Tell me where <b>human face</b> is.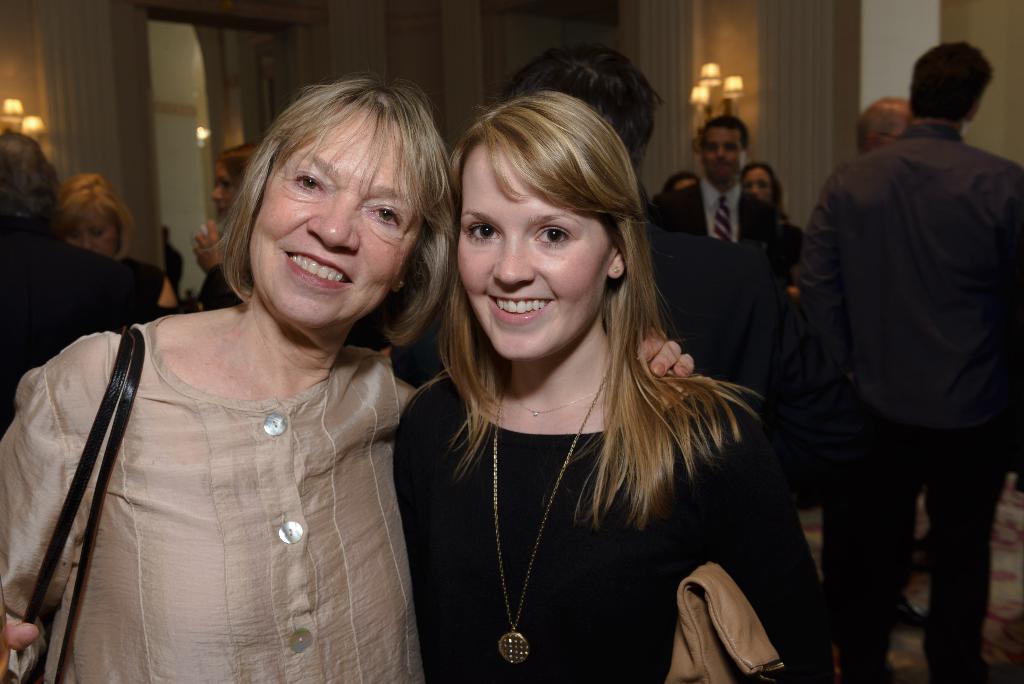
<b>human face</b> is at x1=744, y1=170, x2=771, y2=203.
